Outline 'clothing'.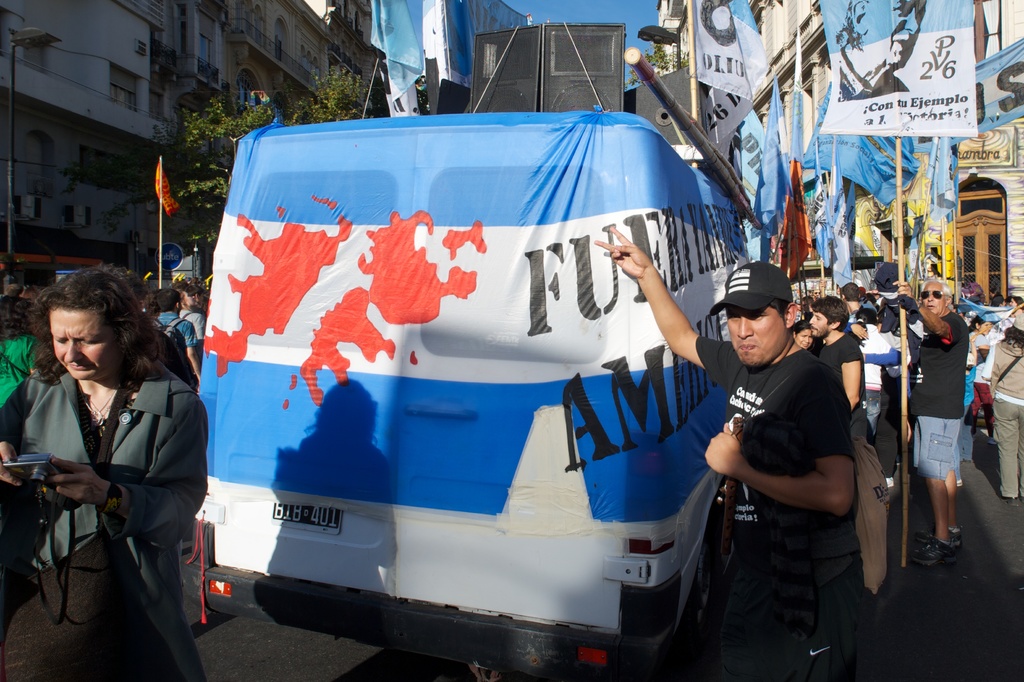
Outline: [906,418,960,491].
